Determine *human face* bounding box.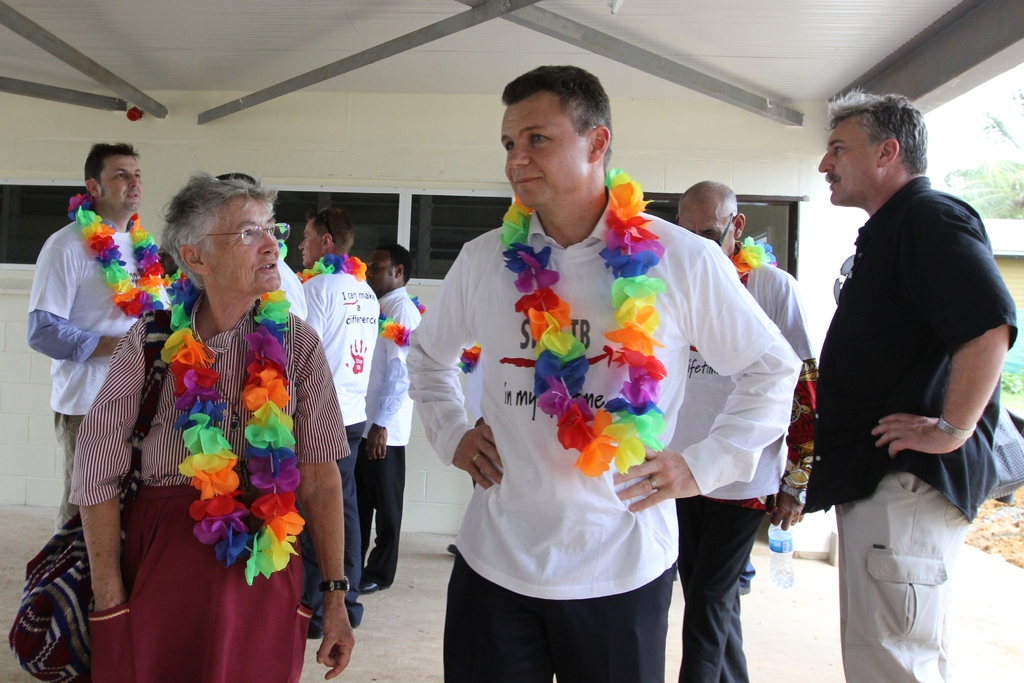
Determined: x1=207, y1=197, x2=281, y2=286.
